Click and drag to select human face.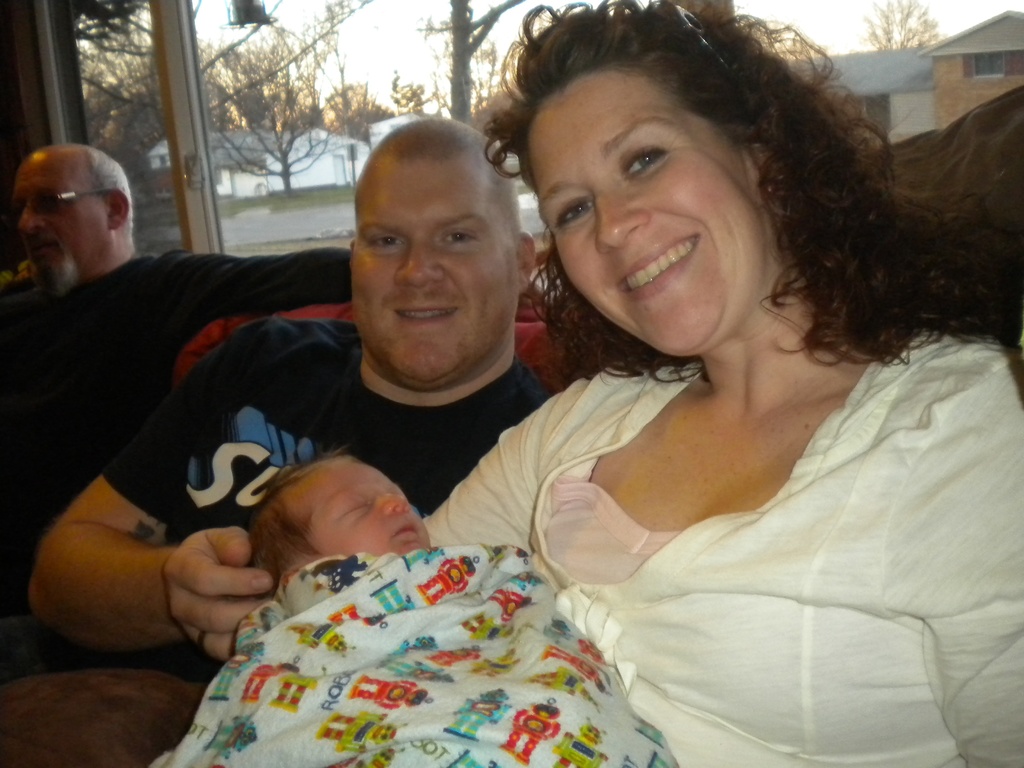
Selection: region(350, 160, 514, 383).
